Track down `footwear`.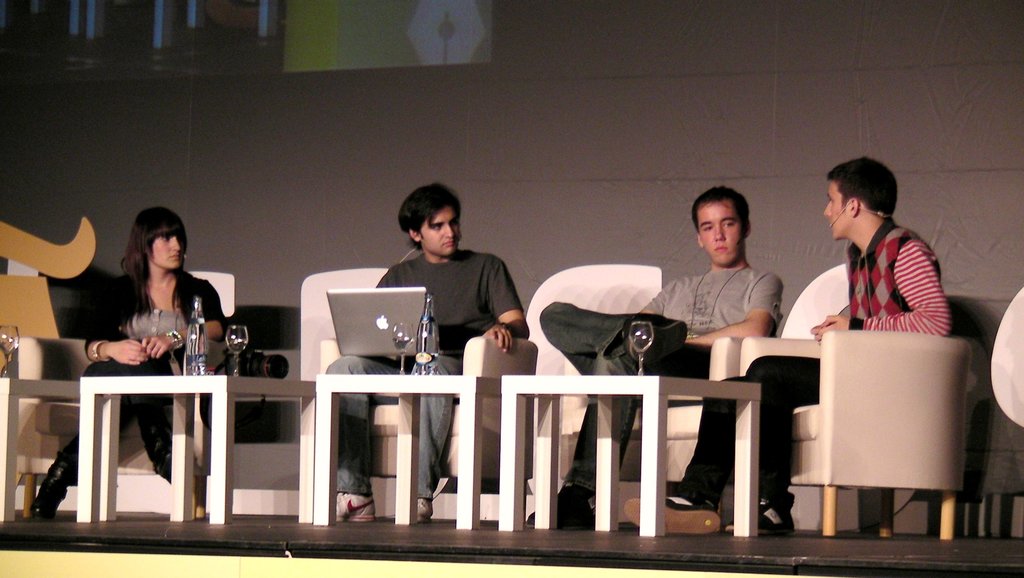
Tracked to bbox(722, 497, 796, 542).
